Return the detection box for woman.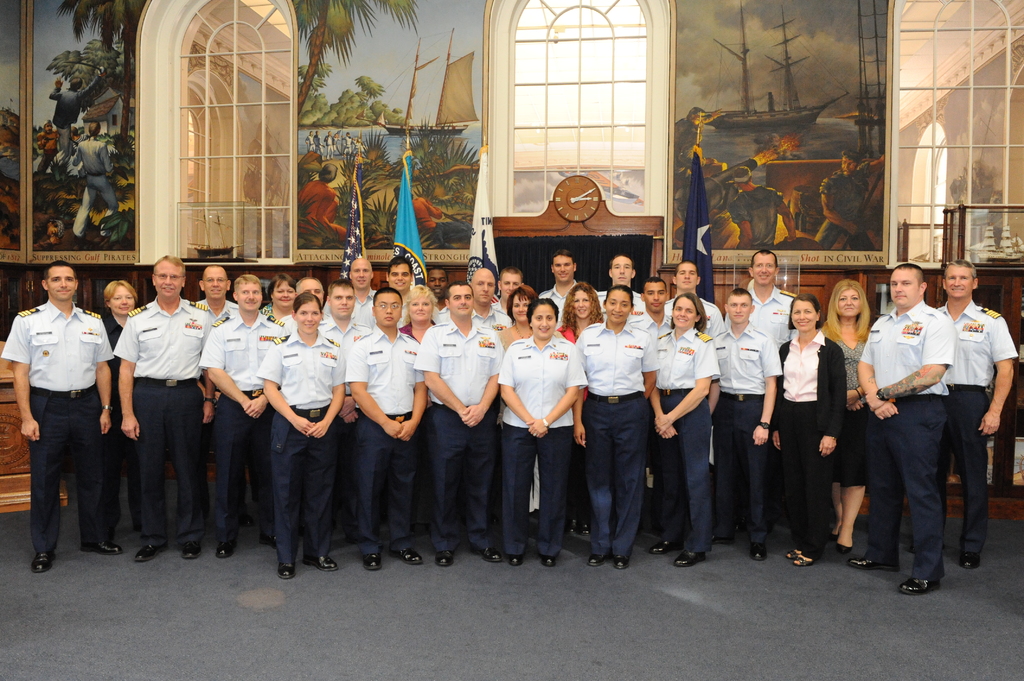
pyautogui.locateOnScreen(496, 284, 537, 536).
